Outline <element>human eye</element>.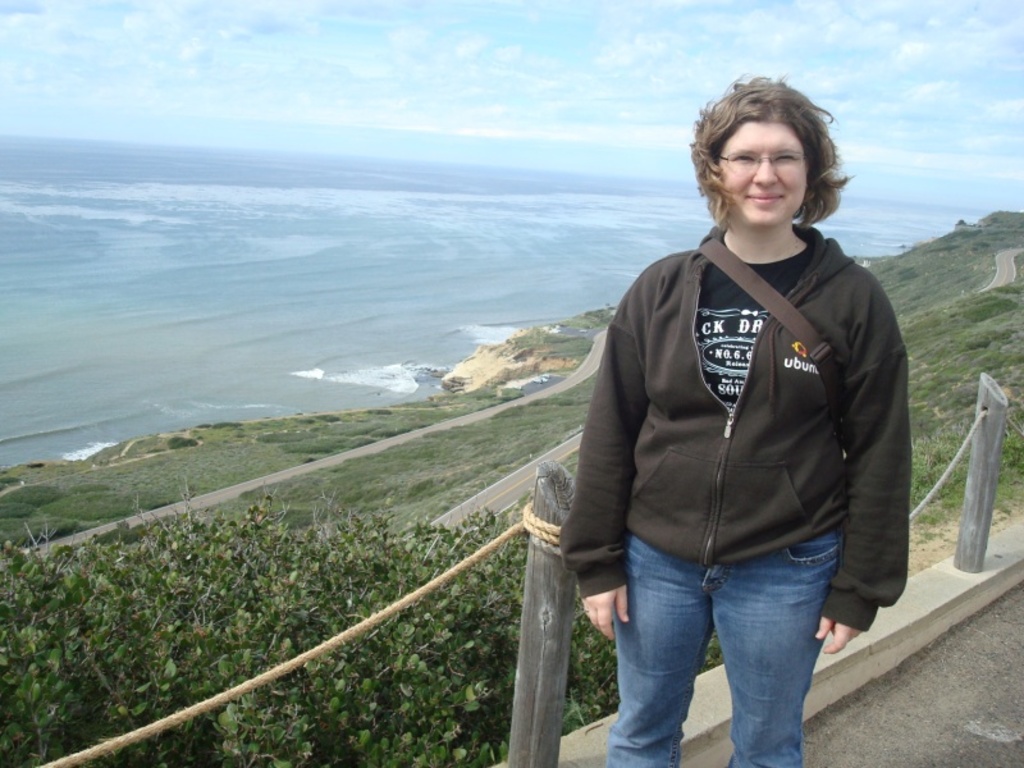
Outline: Rect(735, 154, 758, 164).
